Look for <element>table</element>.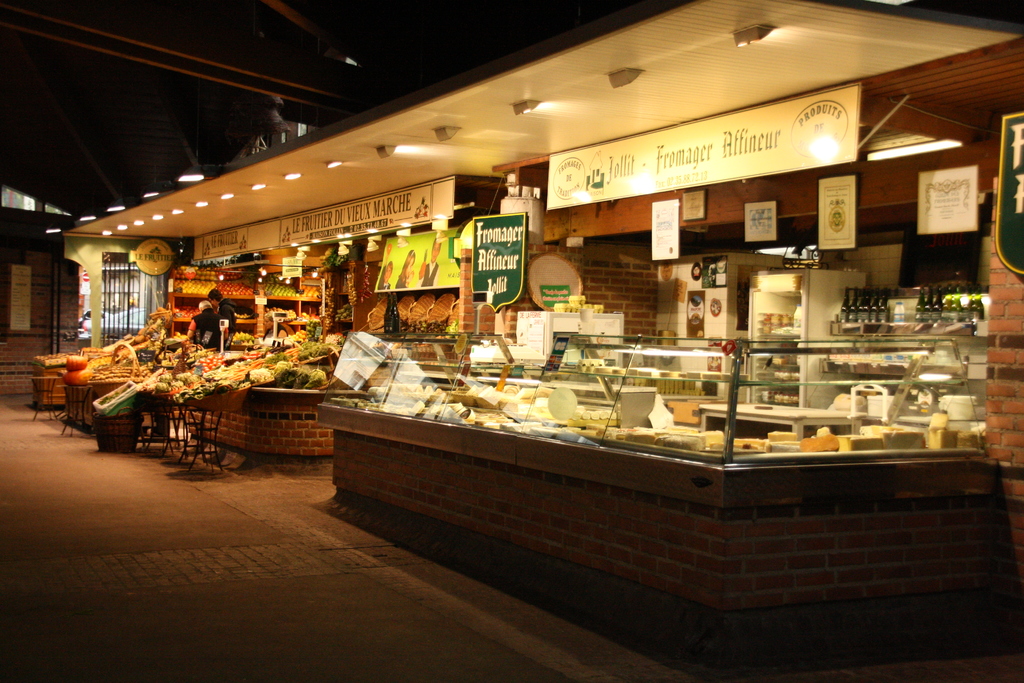
Found: select_region(86, 327, 156, 465).
